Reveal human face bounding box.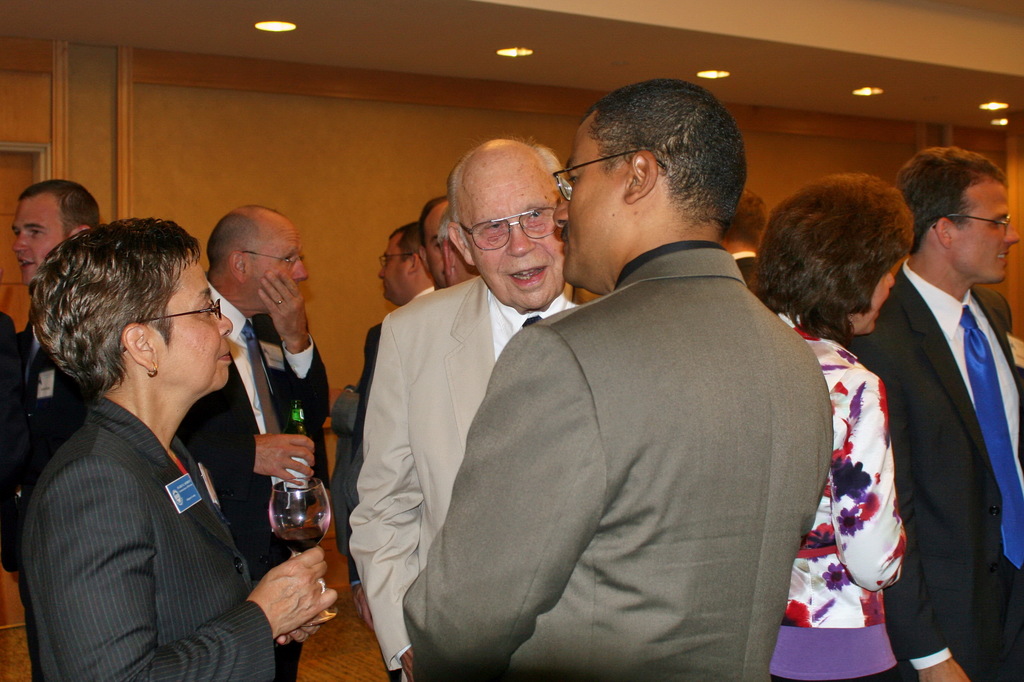
Revealed: 379,228,406,300.
